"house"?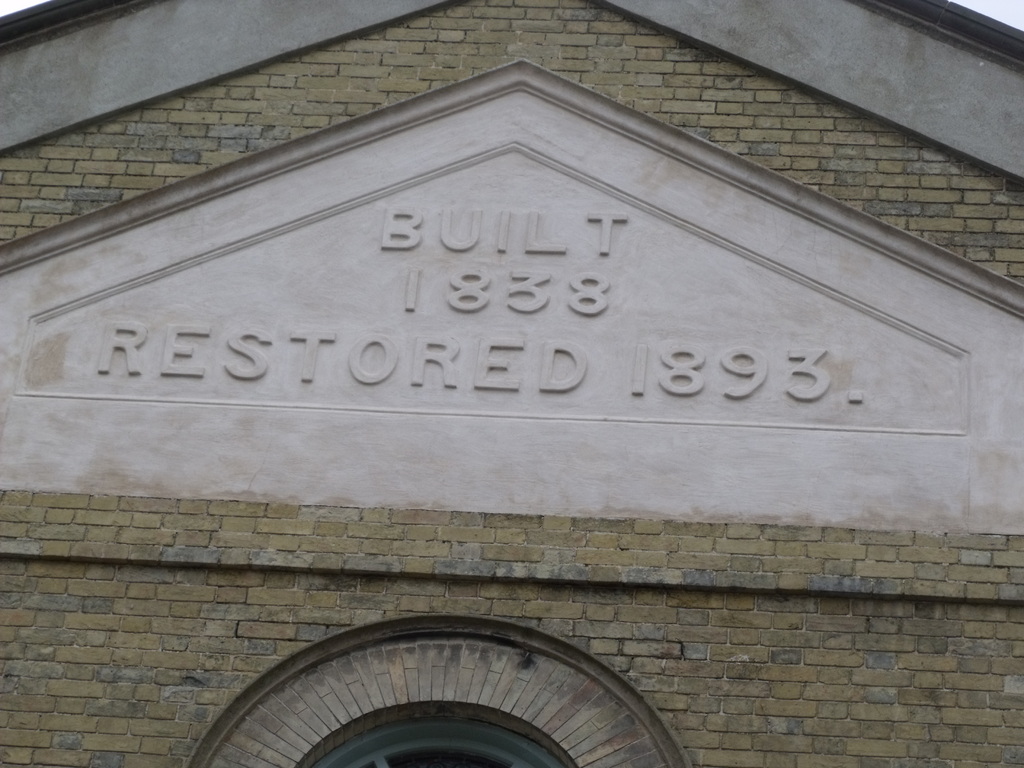
<region>2, 0, 1023, 767</region>
